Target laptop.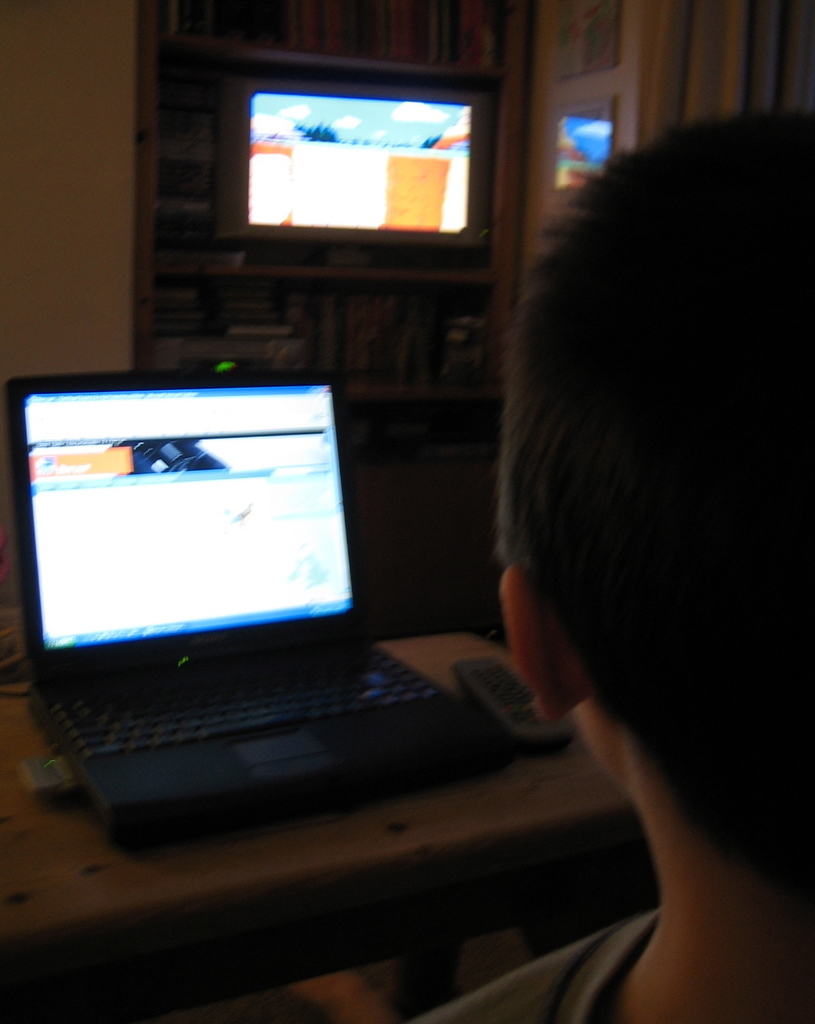
Target region: [left=33, top=367, right=558, bottom=886].
